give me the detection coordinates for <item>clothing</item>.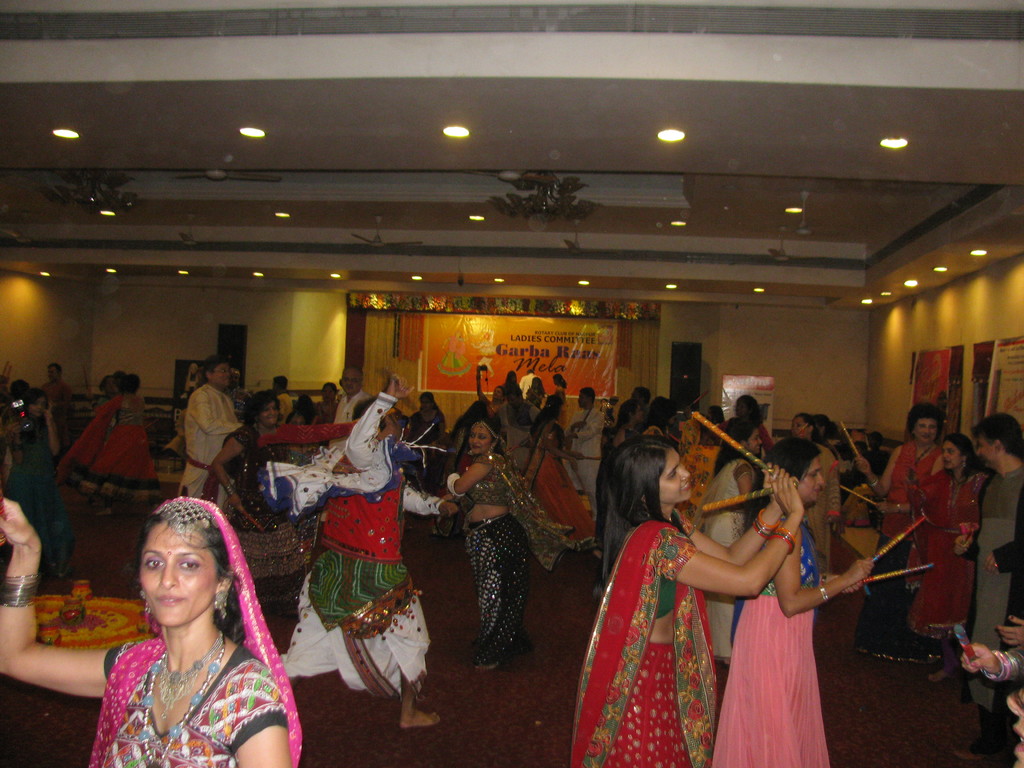
(left=452, top=446, right=568, bottom=673).
